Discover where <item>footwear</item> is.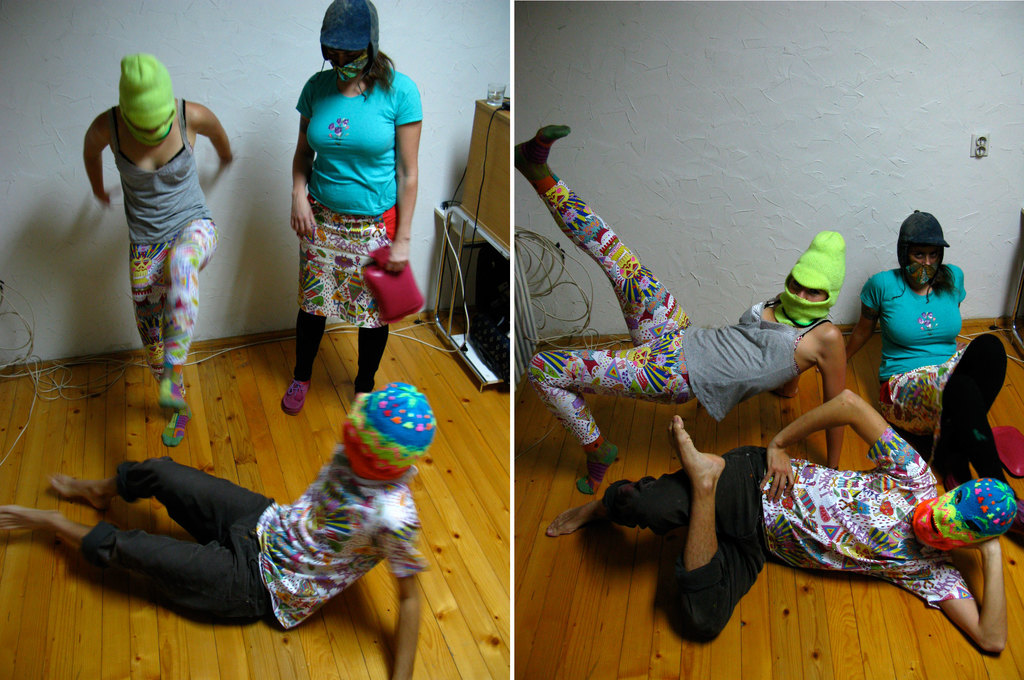
Discovered at bbox=(161, 411, 188, 449).
